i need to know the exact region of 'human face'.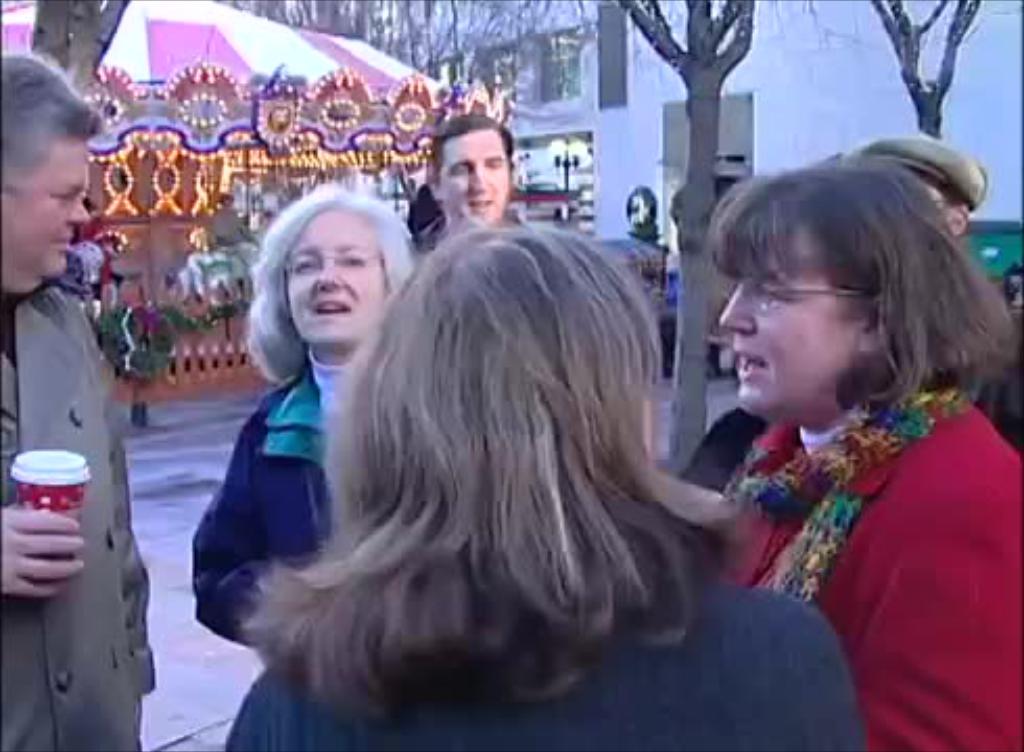
Region: select_region(10, 148, 88, 274).
